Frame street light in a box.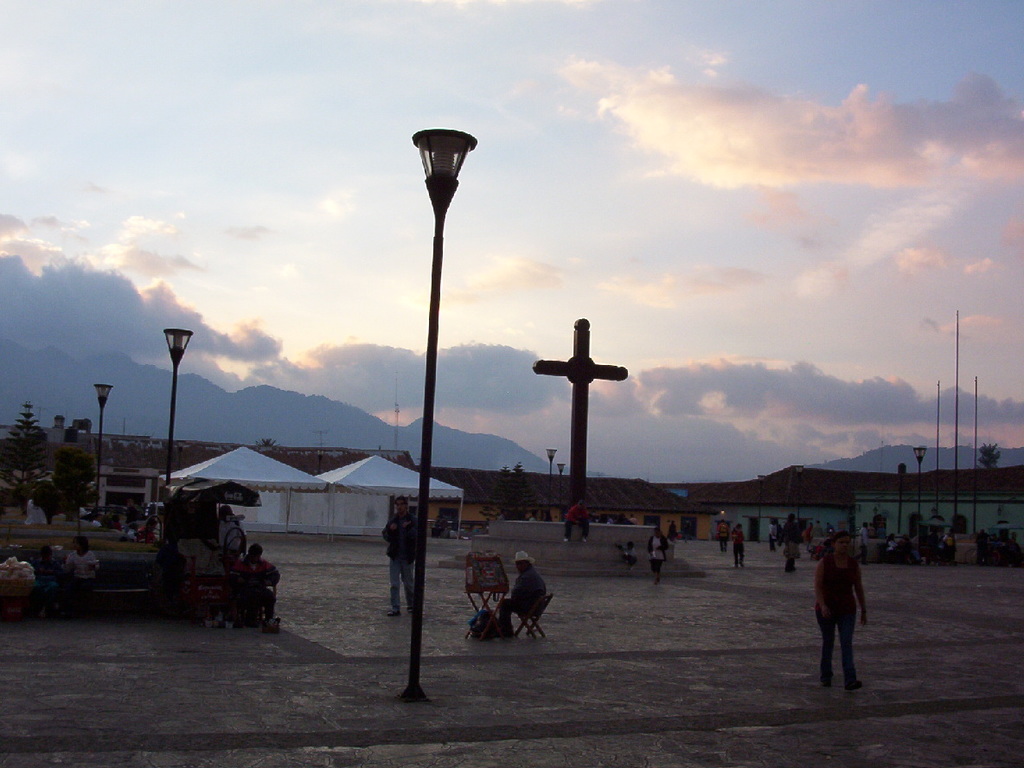
(556,462,568,515).
